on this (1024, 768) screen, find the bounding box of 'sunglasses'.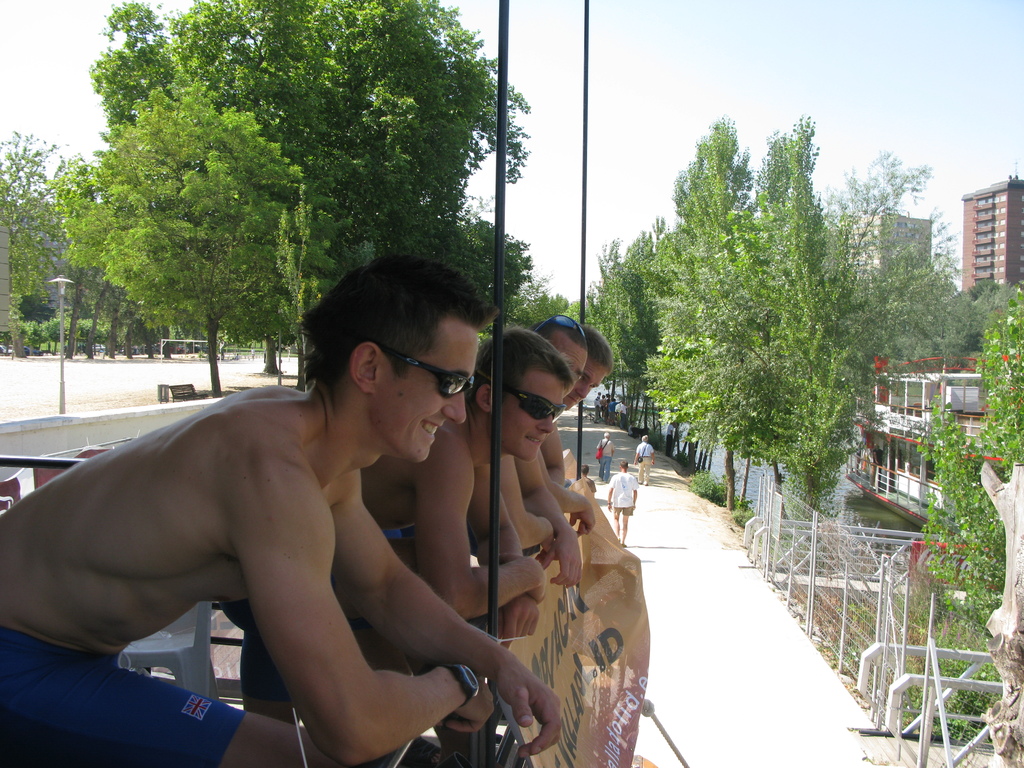
Bounding box: <region>386, 348, 471, 397</region>.
